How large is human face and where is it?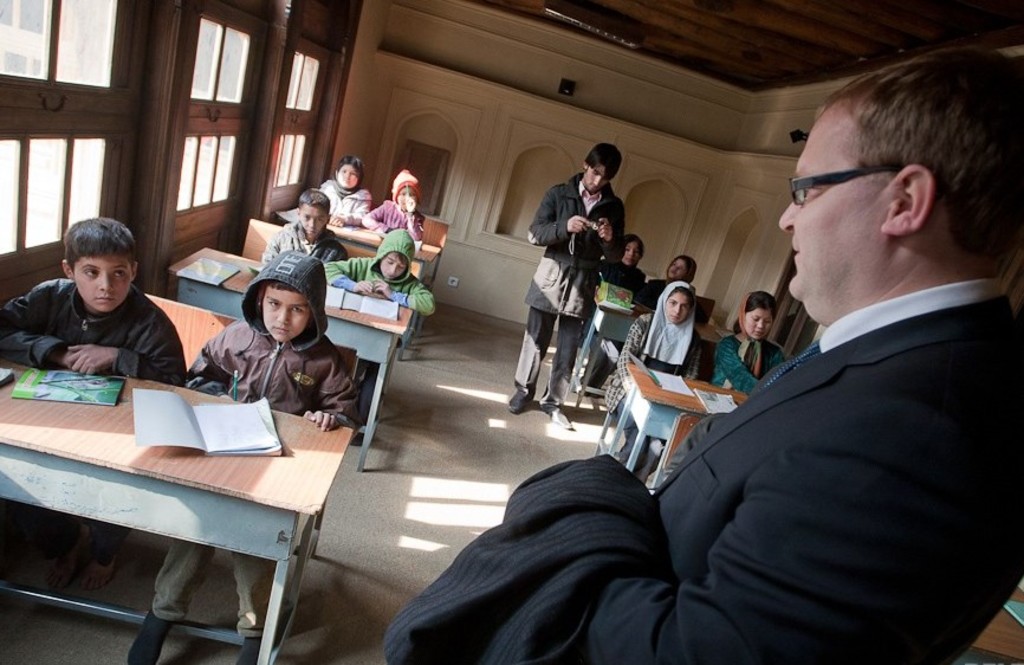
Bounding box: locate(67, 257, 128, 312).
